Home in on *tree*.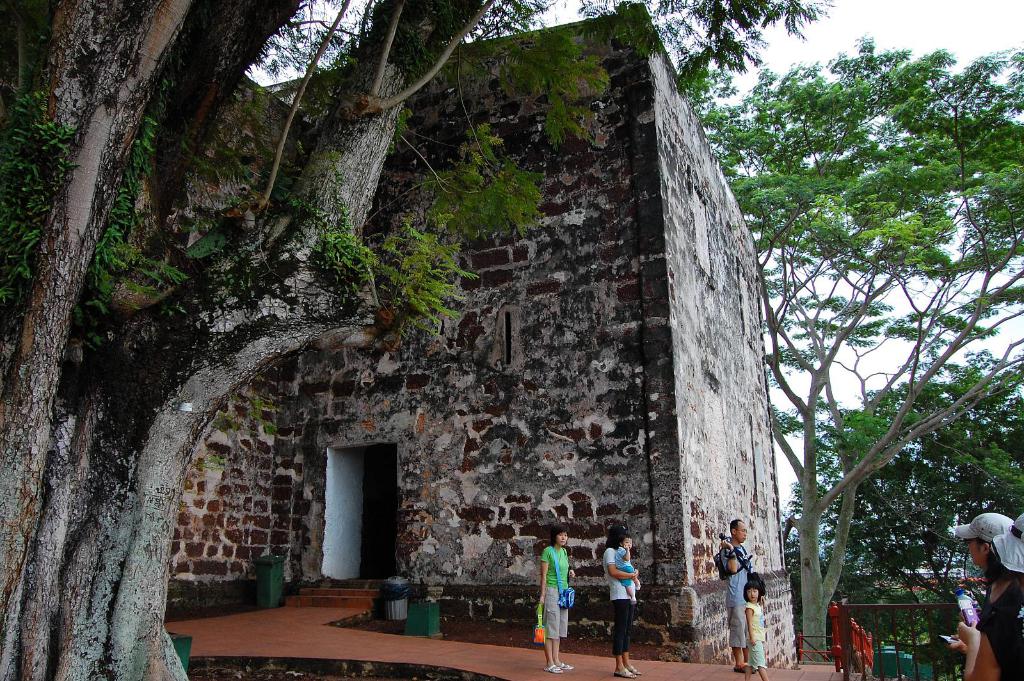
Homed in at left=691, top=31, right=1023, bottom=661.
